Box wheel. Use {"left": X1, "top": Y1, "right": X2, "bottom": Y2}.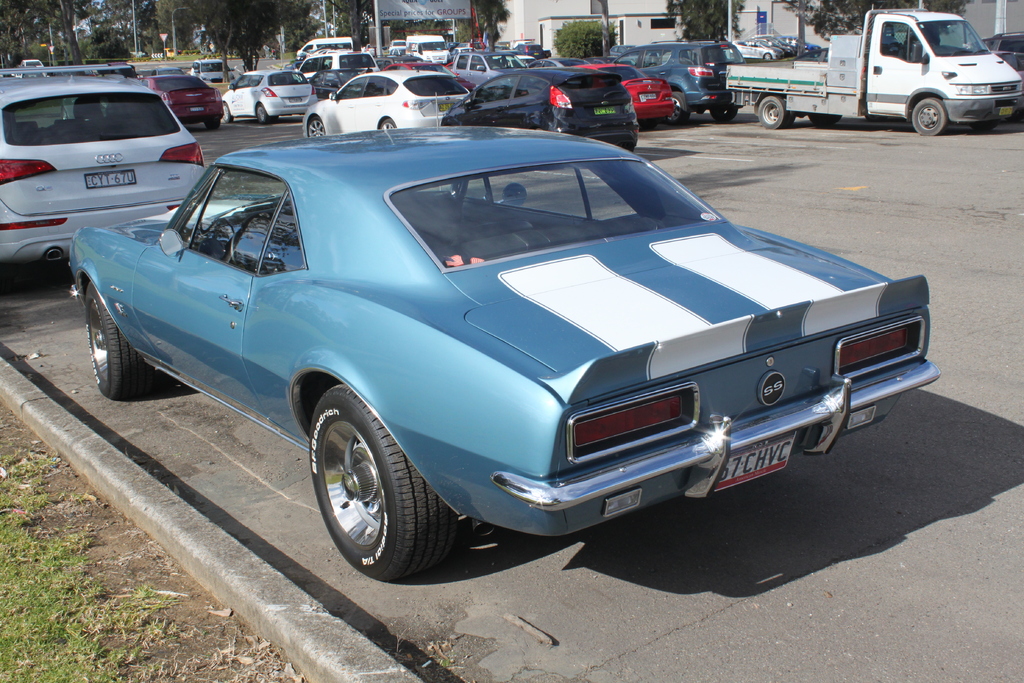
{"left": 810, "top": 112, "right": 833, "bottom": 127}.
